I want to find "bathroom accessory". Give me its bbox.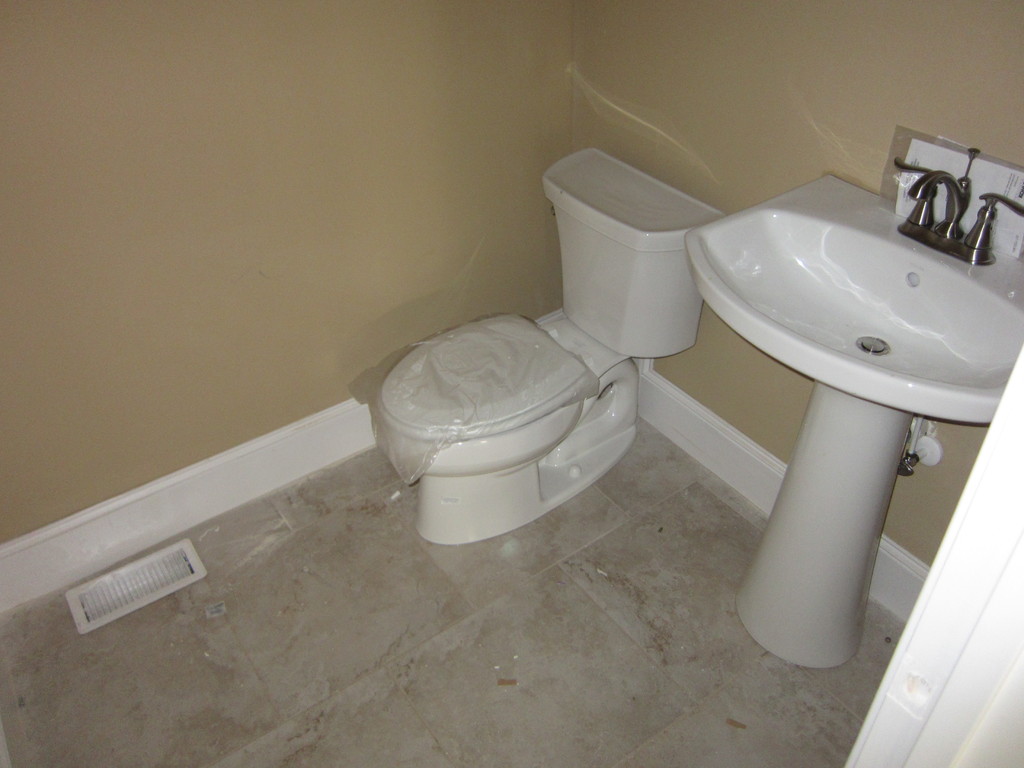
box(906, 141, 990, 260).
